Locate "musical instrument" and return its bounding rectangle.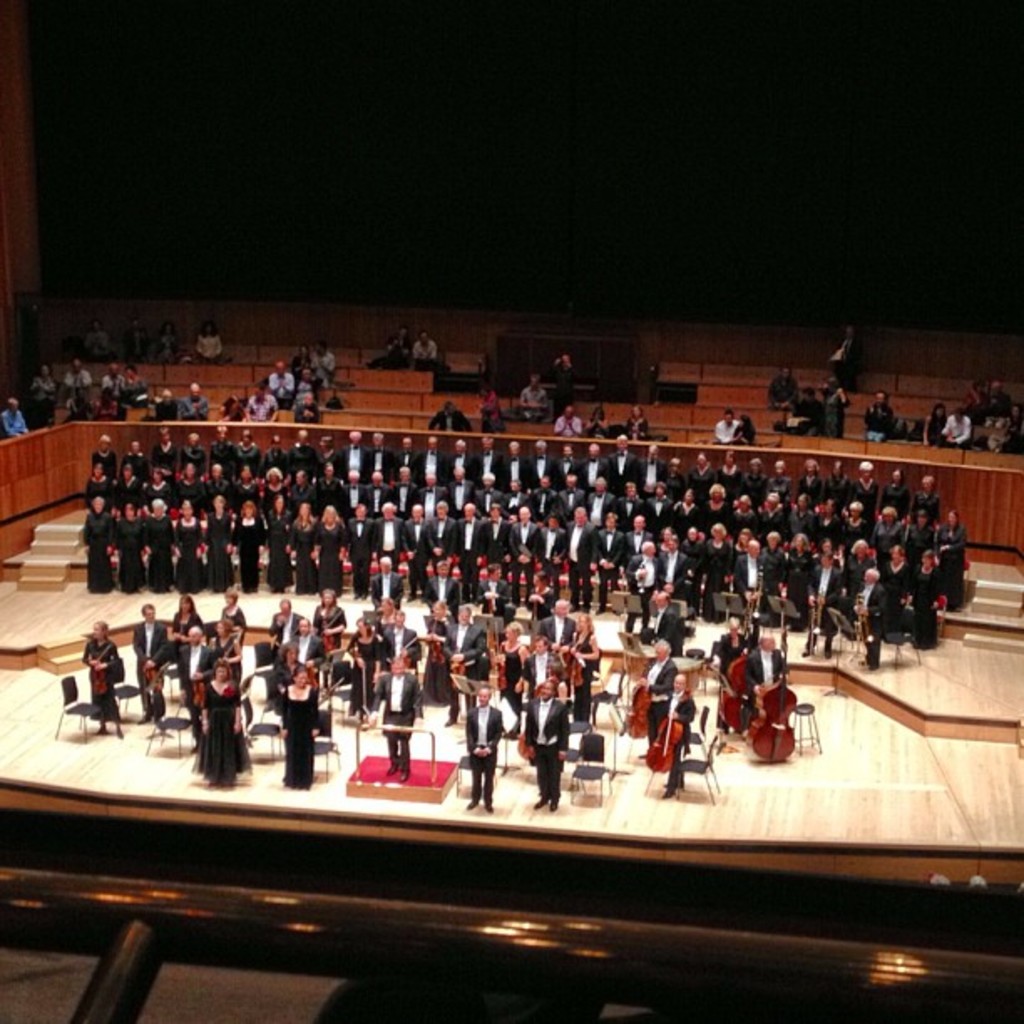
[x1=189, y1=673, x2=202, y2=719].
